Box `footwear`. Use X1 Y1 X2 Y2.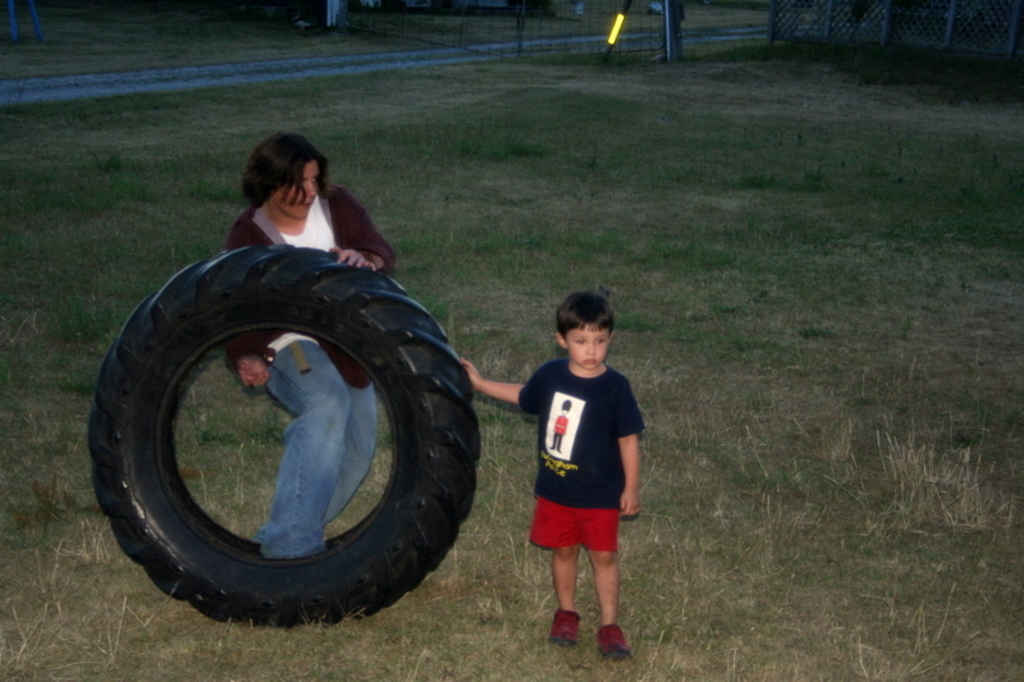
595 624 632 662.
